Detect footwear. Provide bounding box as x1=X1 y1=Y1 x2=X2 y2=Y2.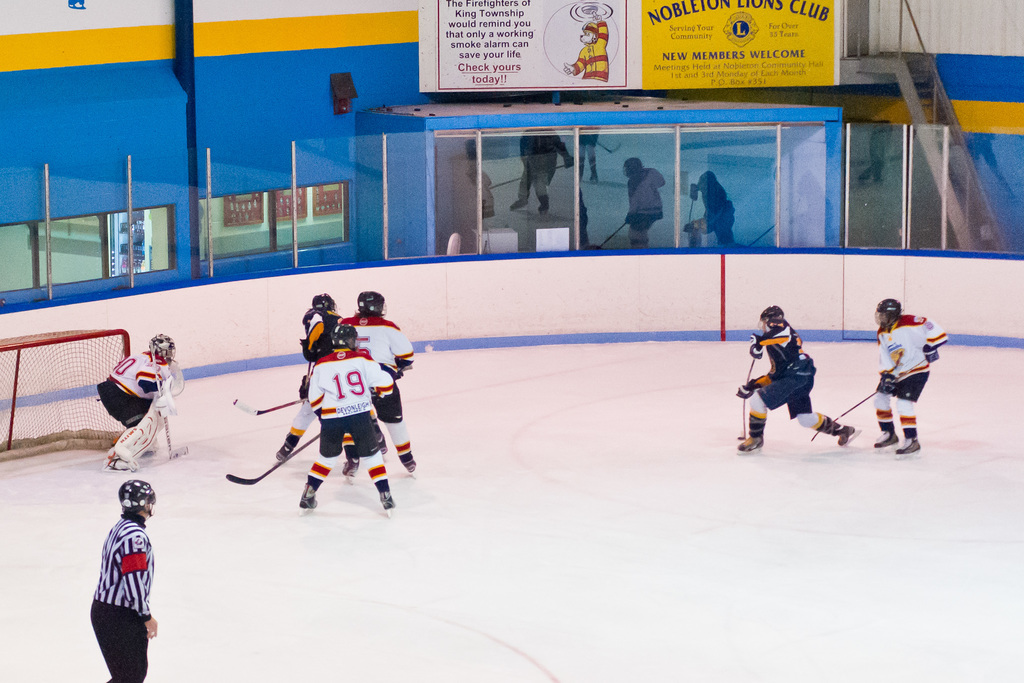
x1=379 y1=491 x2=397 y2=512.
